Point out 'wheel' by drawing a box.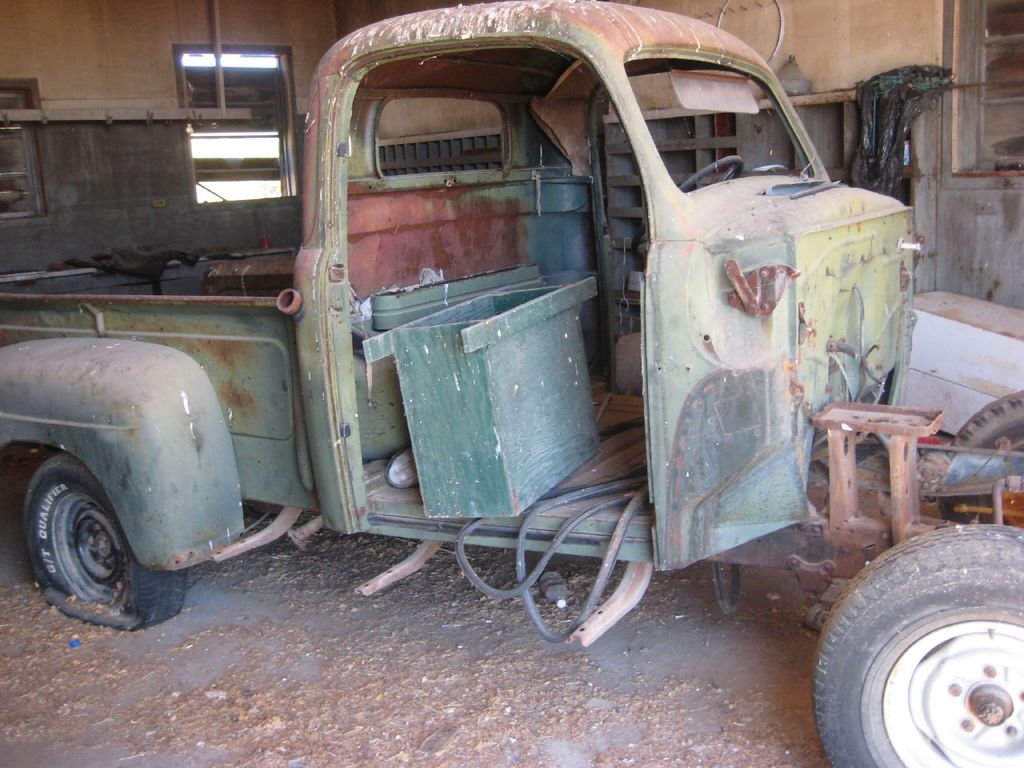
bbox(807, 525, 1023, 767).
